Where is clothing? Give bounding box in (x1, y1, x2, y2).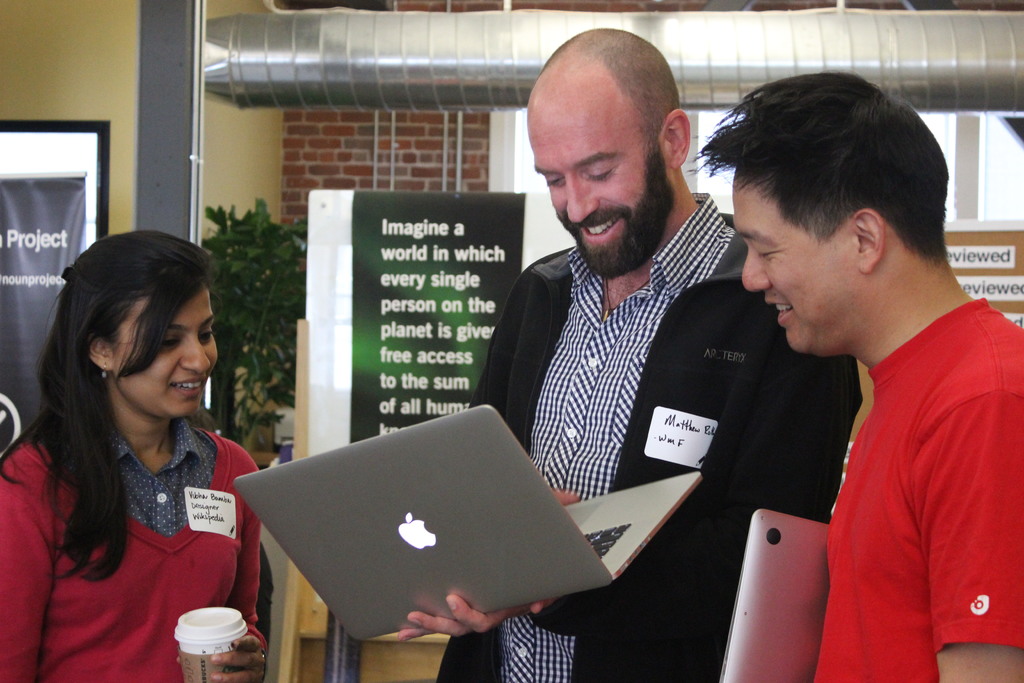
(0, 431, 270, 682).
